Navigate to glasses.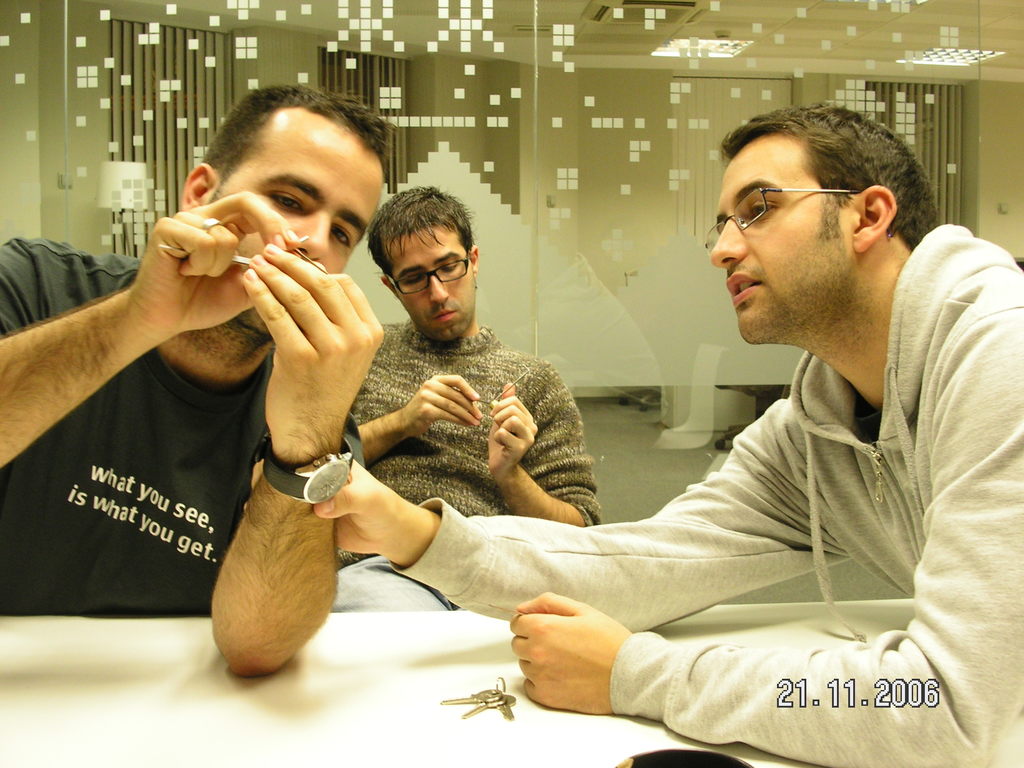
Navigation target: 700 180 857 253.
